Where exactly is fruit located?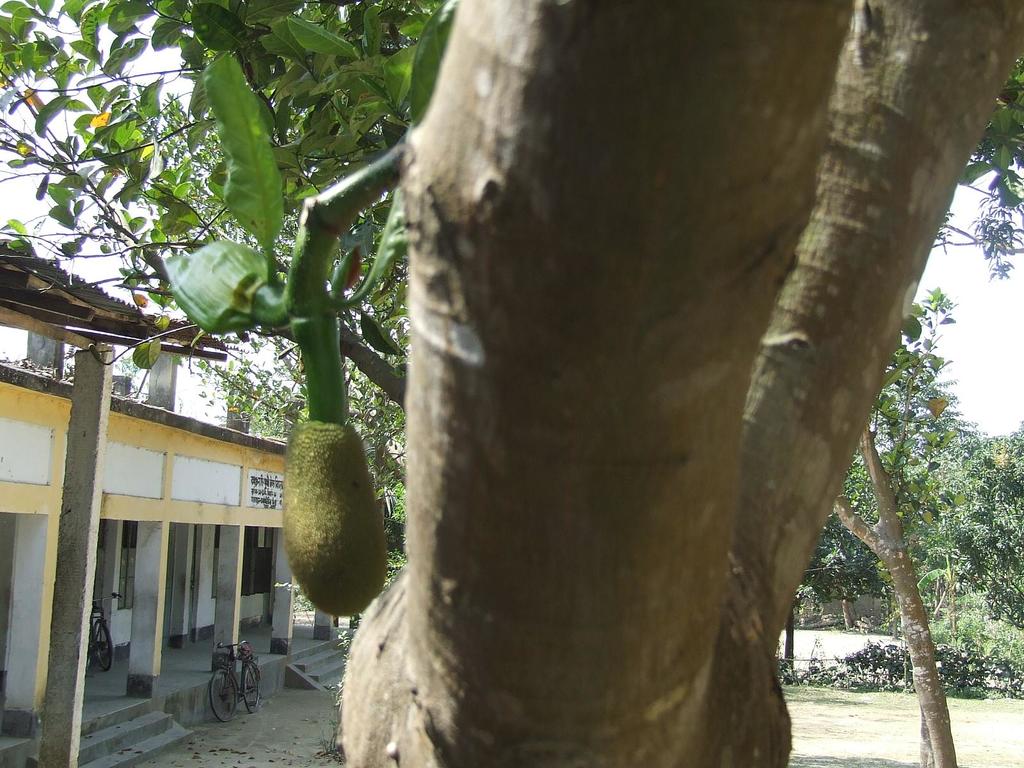
Its bounding box is [253, 435, 380, 620].
